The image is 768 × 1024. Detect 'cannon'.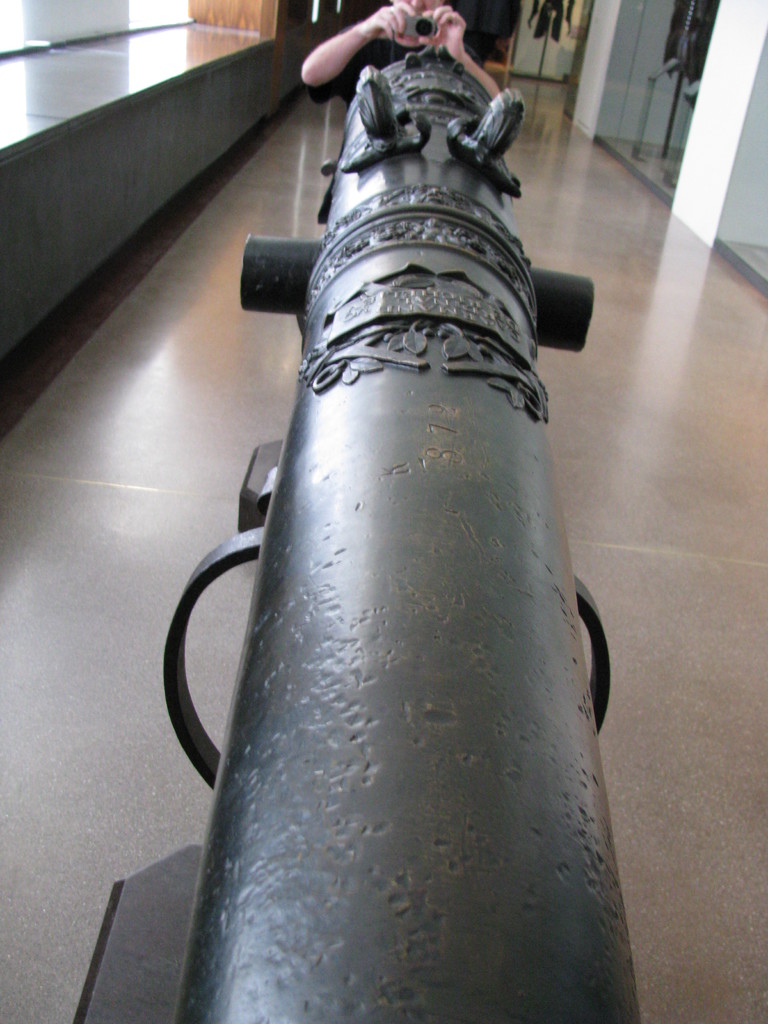
Detection: region(74, 36, 644, 1023).
